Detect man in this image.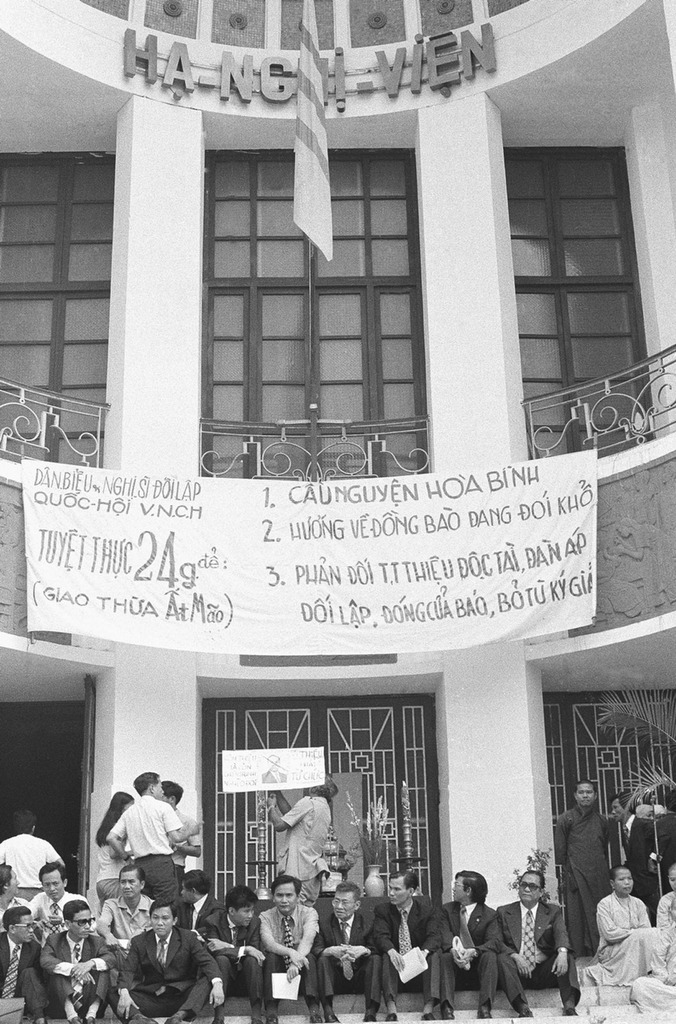
Detection: (0,863,35,920).
